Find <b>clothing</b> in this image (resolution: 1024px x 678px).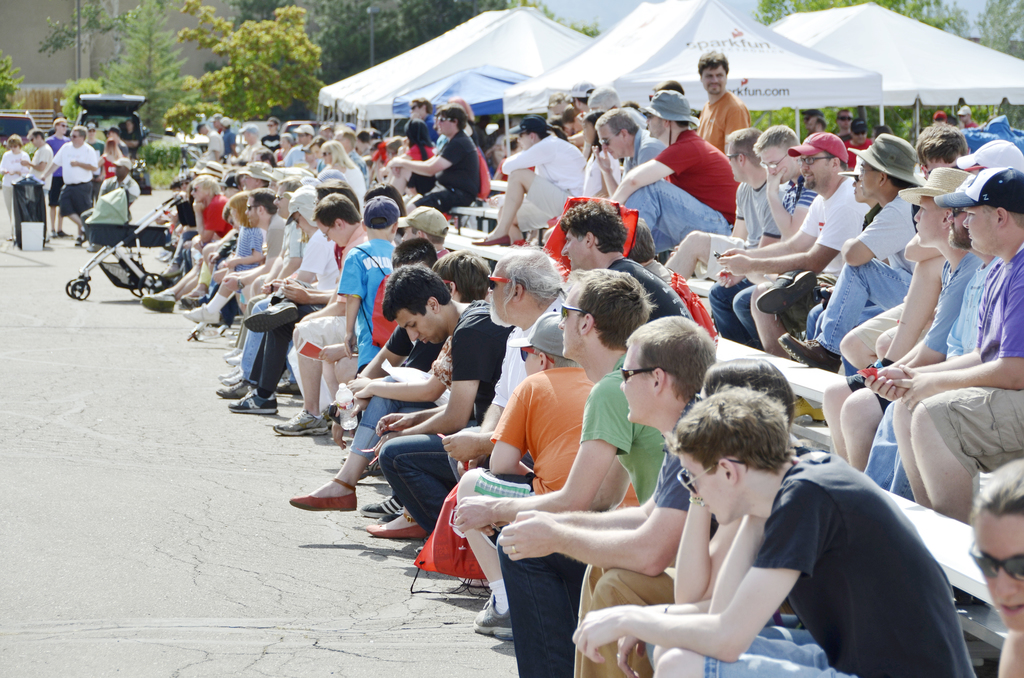
rect(371, 291, 548, 535).
